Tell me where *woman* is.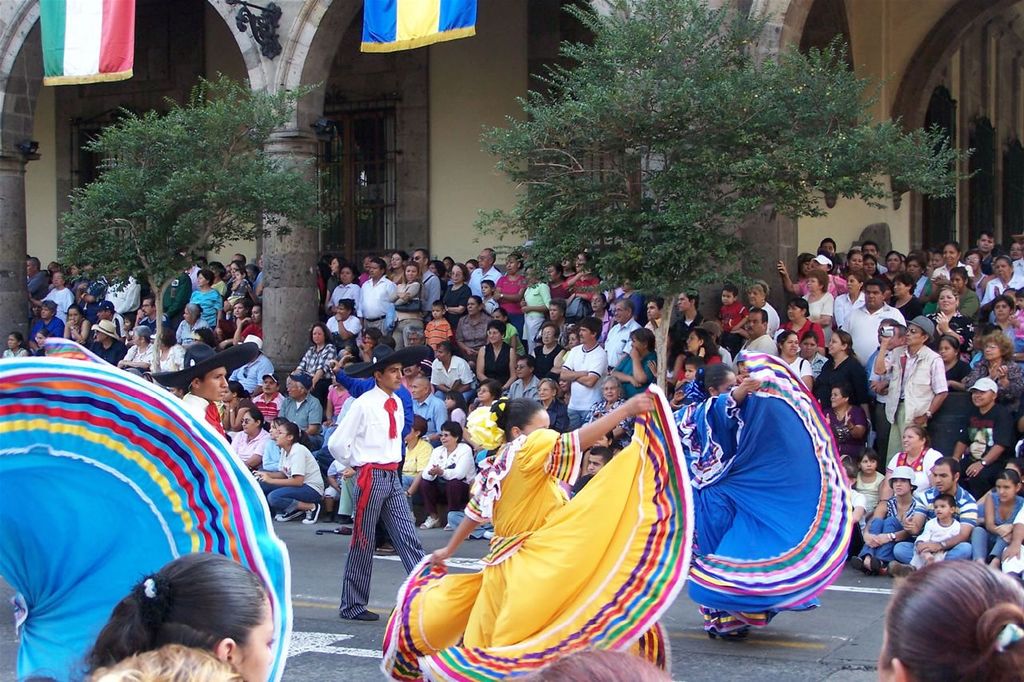
*woman* is at (left=250, top=425, right=330, bottom=521).
